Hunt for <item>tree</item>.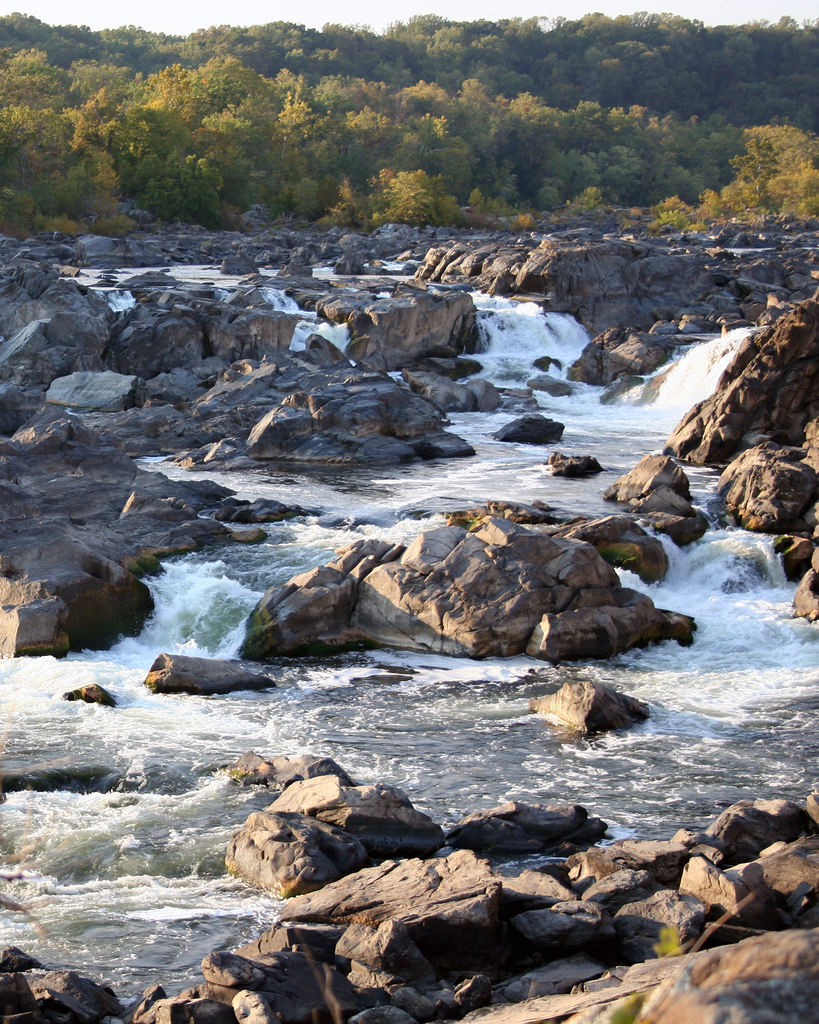
Hunted down at region(251, 63, 395, 126).
